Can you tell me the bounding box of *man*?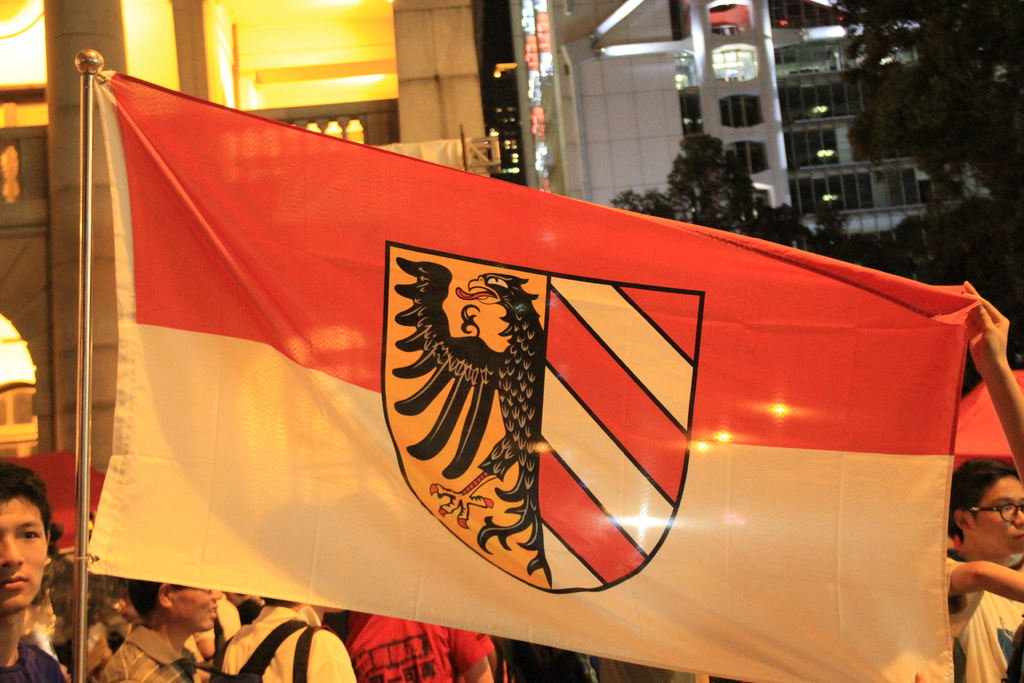
bbox=(93, 570, 225, 682).
